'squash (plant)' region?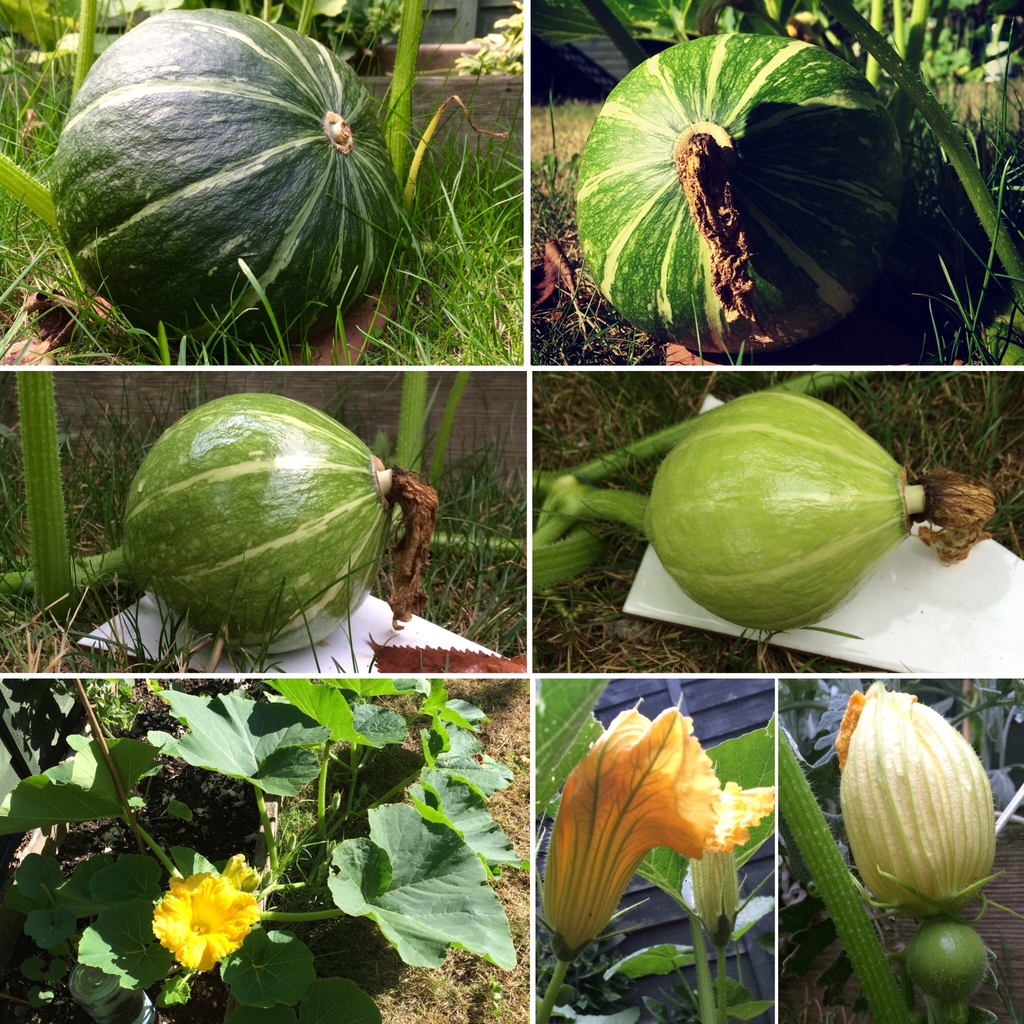
bbox(47, 15, 420, 335)
